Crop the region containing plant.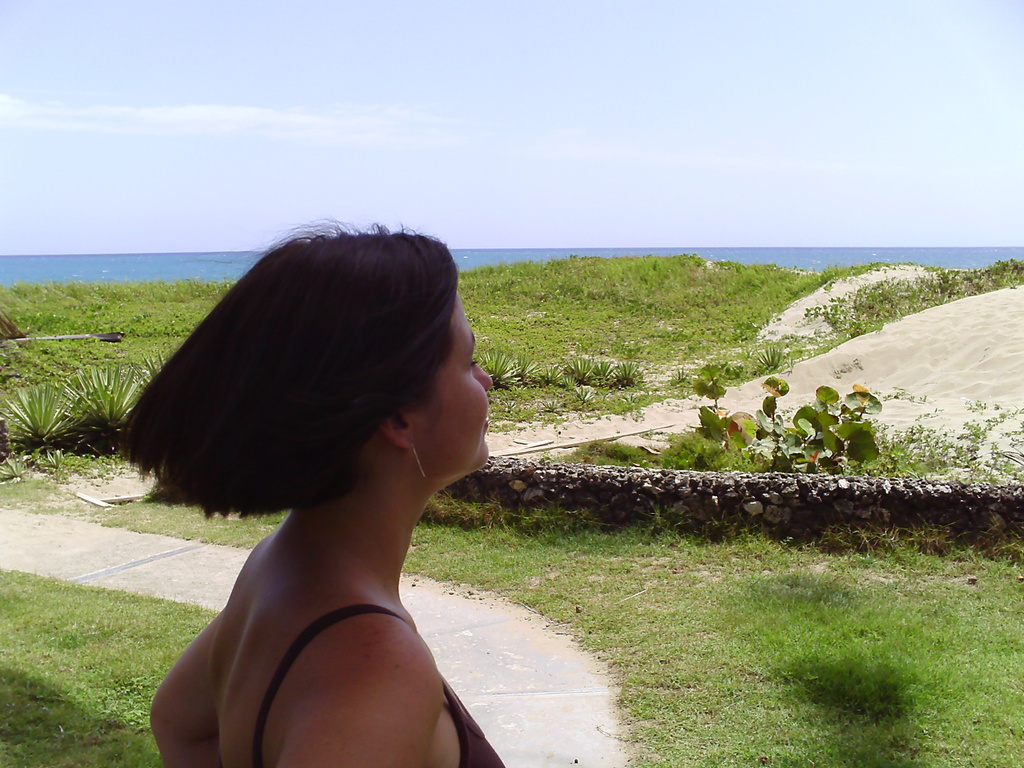
Crop region: crop(847, 374, 900, 483).
